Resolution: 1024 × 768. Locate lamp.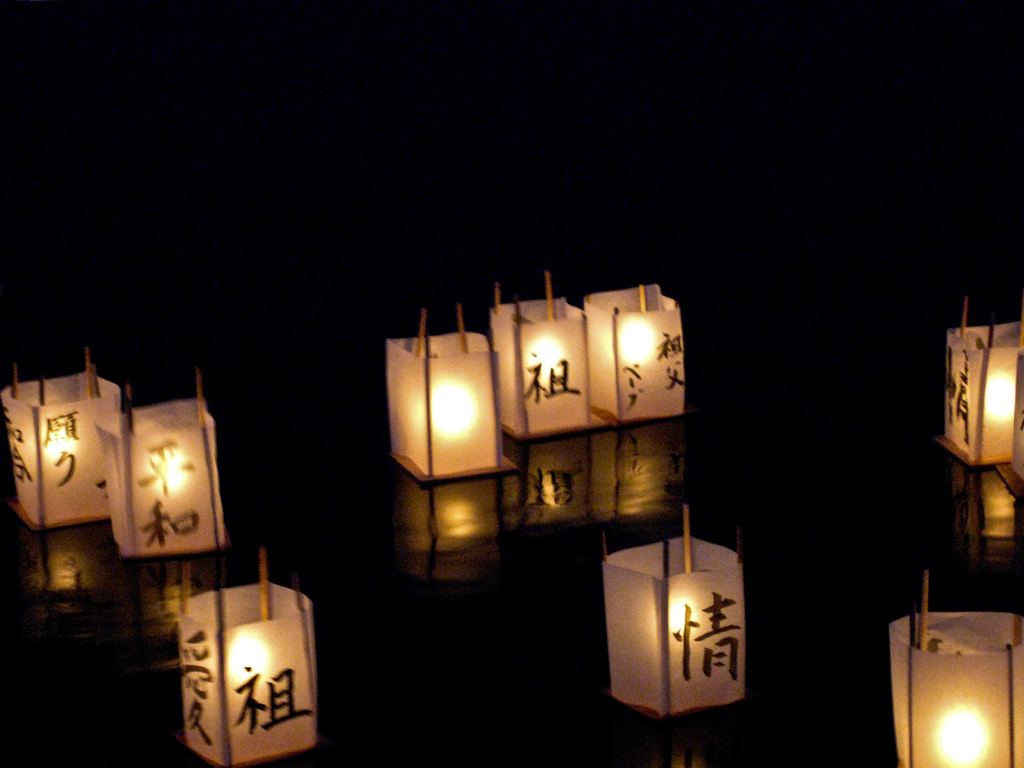
locate(888, 569, 1023, 767).
